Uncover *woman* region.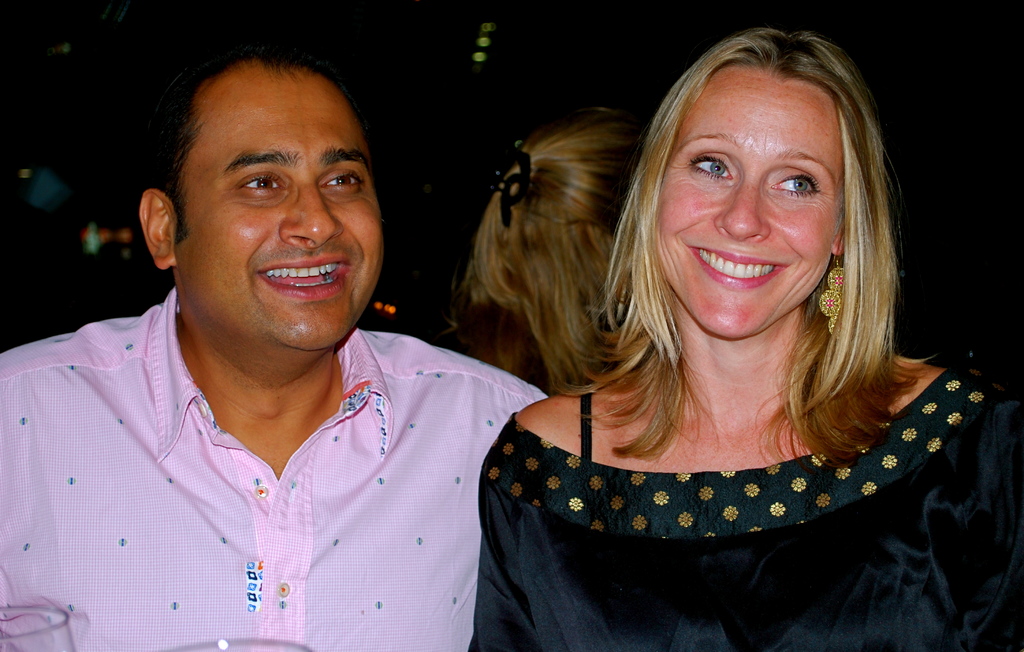
Uncovered: 434:31:991:640.
